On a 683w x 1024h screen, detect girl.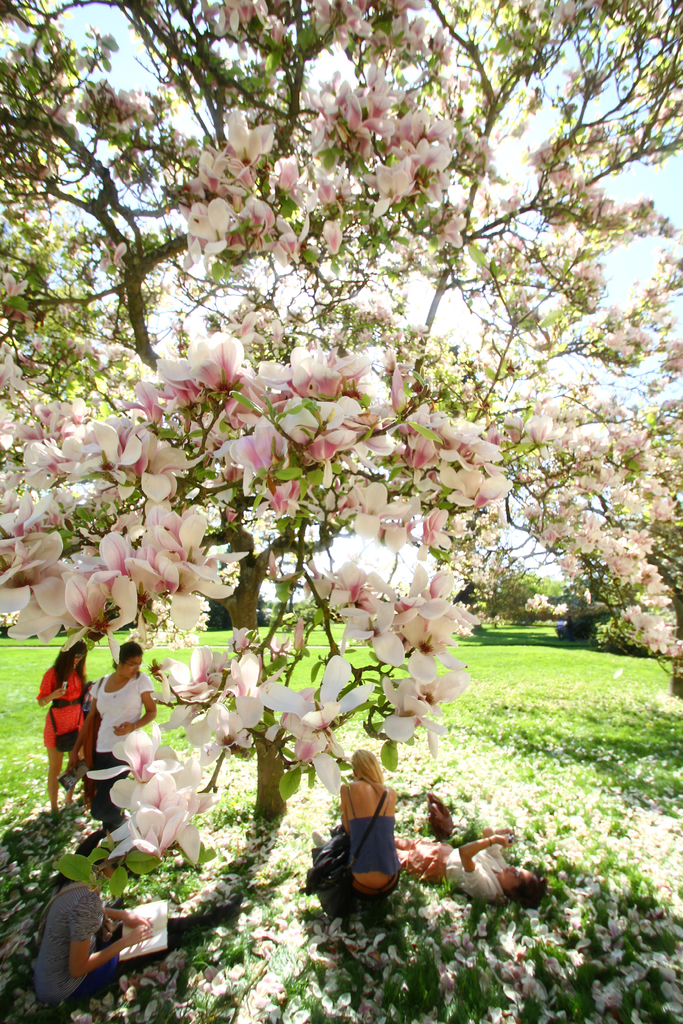
x1=346, y1=746, x2=397, y2=881.
